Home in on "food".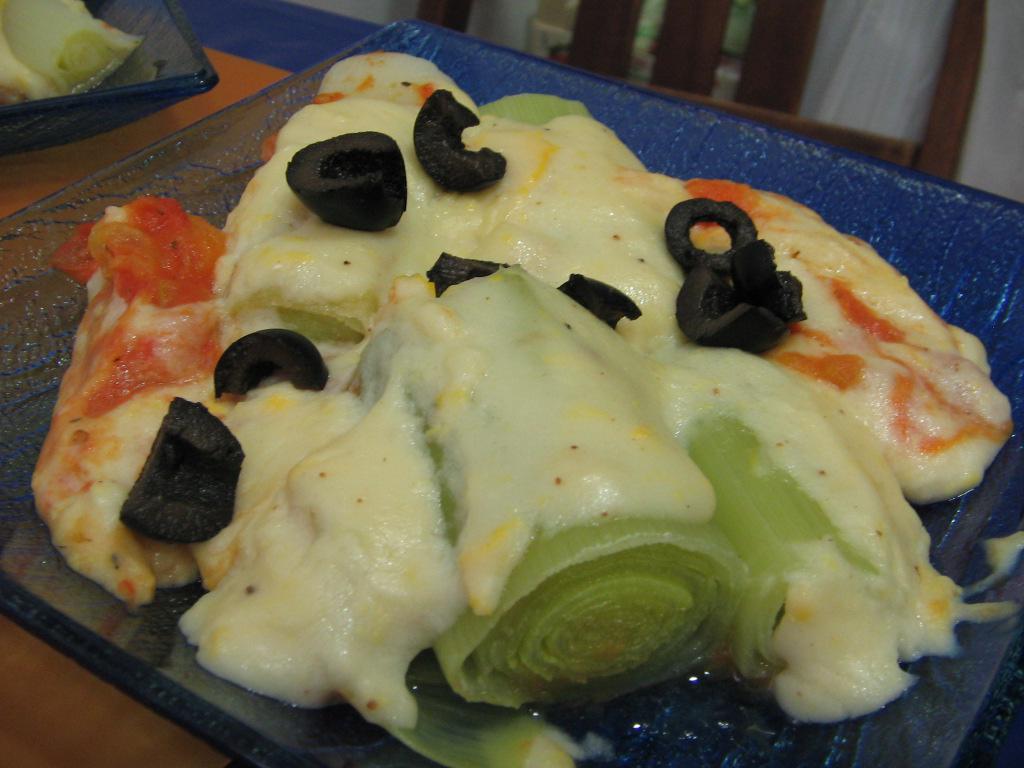
Homed in at [23, 52, 1021, 767].
